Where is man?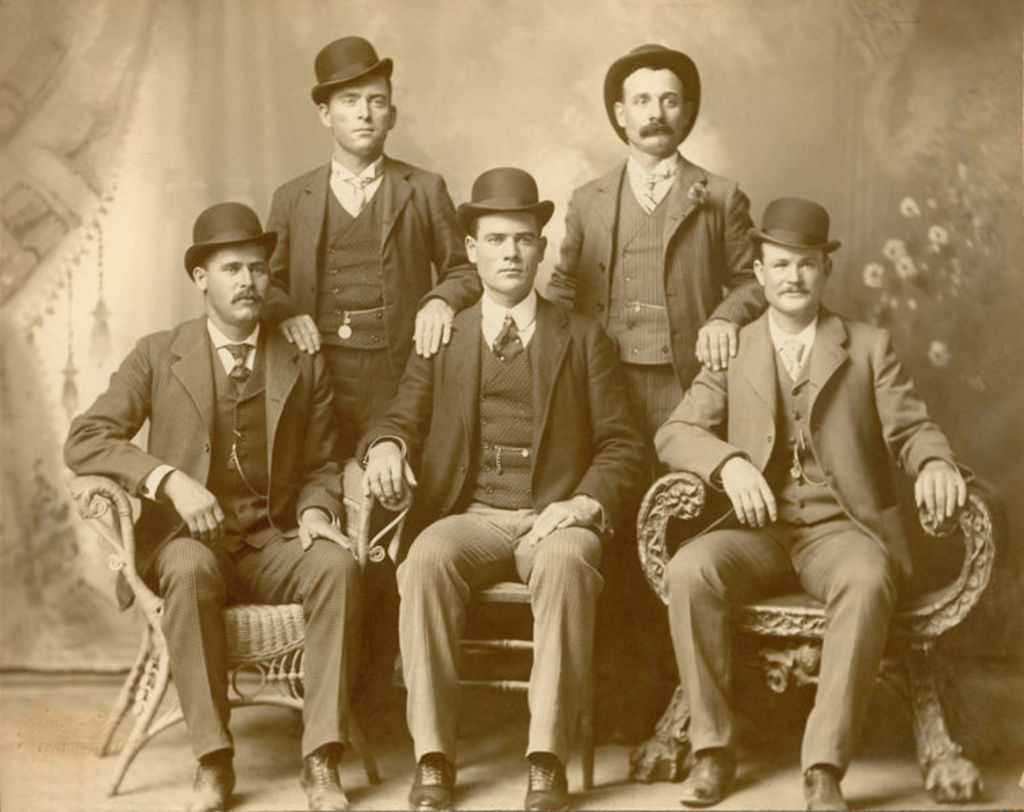
<box>545,41,772,441</box>.
